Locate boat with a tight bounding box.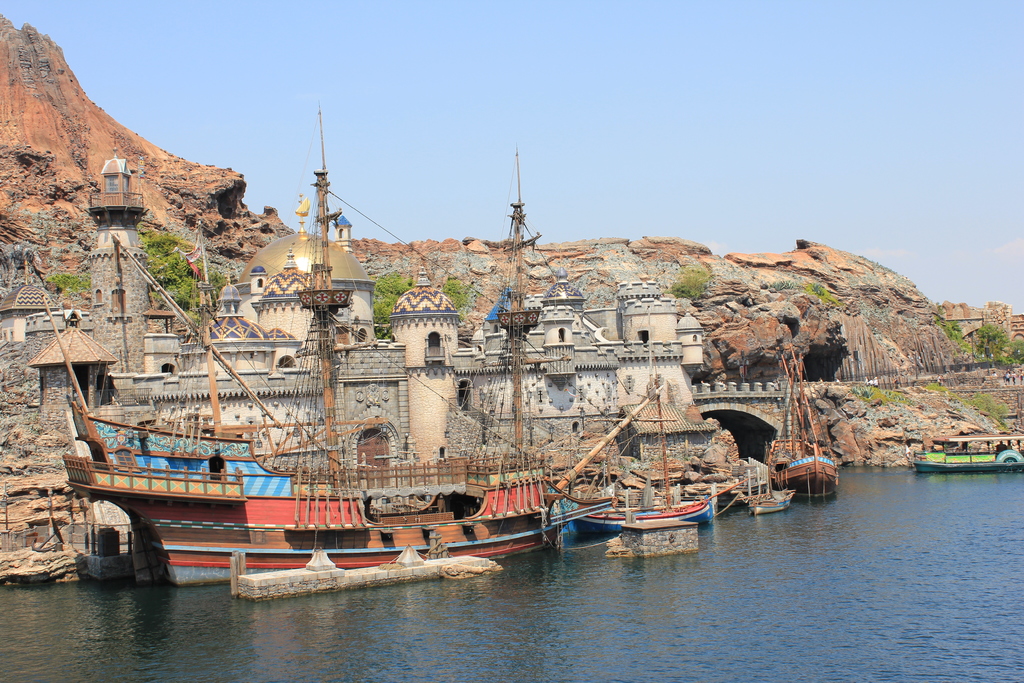
l=26, t=104, r=665, b=583.
